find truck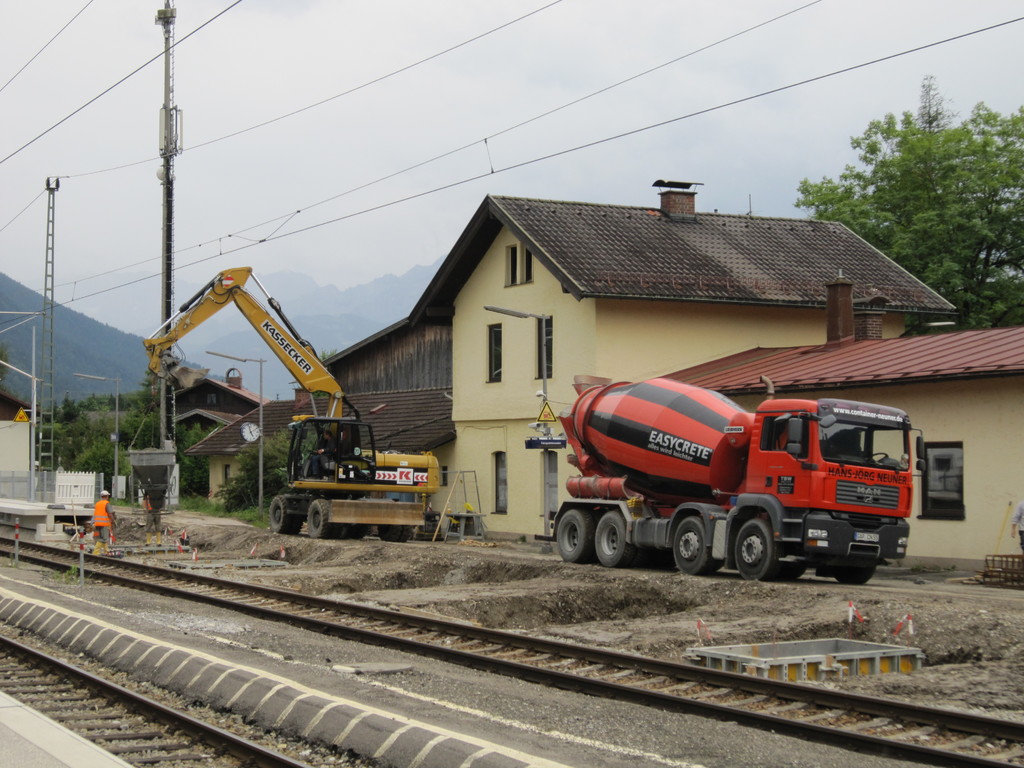
detection(538, 383, 932, 600)
